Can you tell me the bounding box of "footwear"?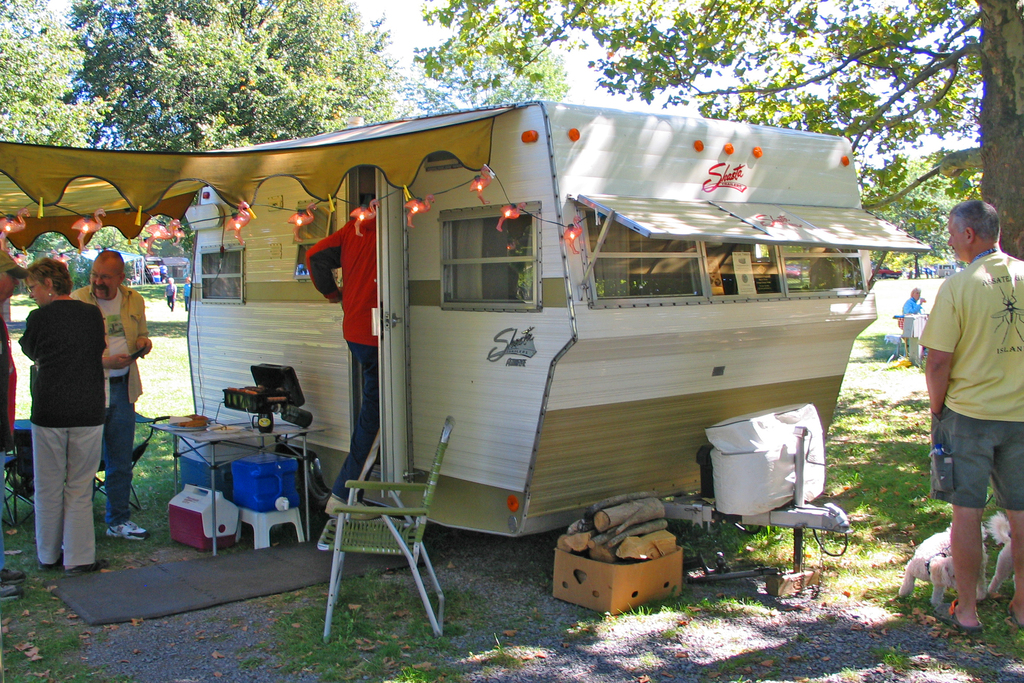
0:568:27:600.
